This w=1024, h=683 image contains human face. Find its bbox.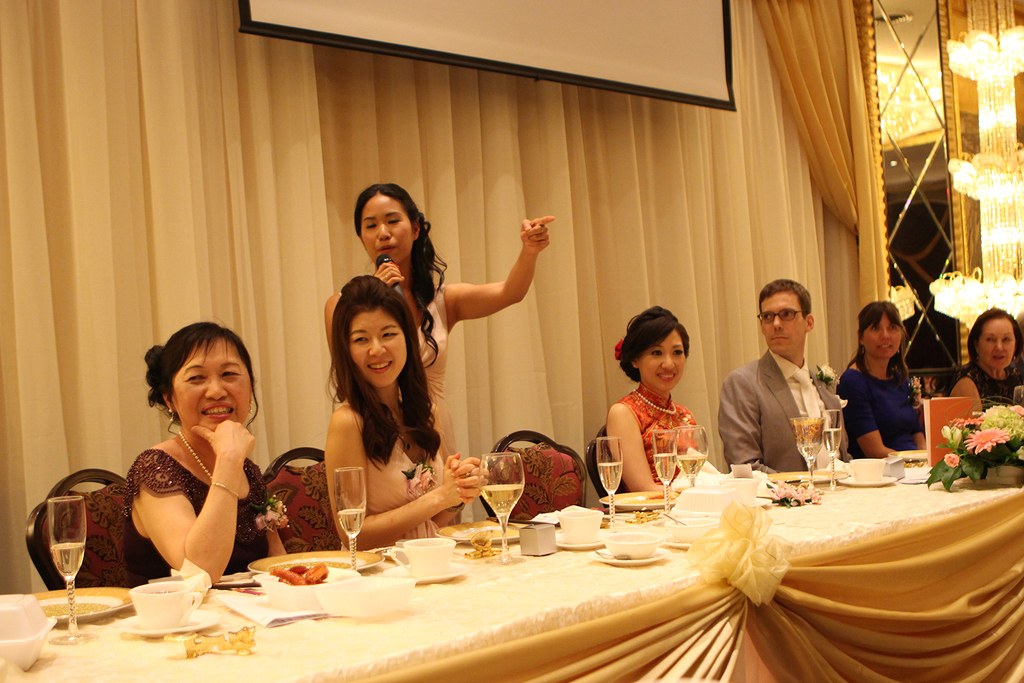
Rect(760, 292, 808, 356).
